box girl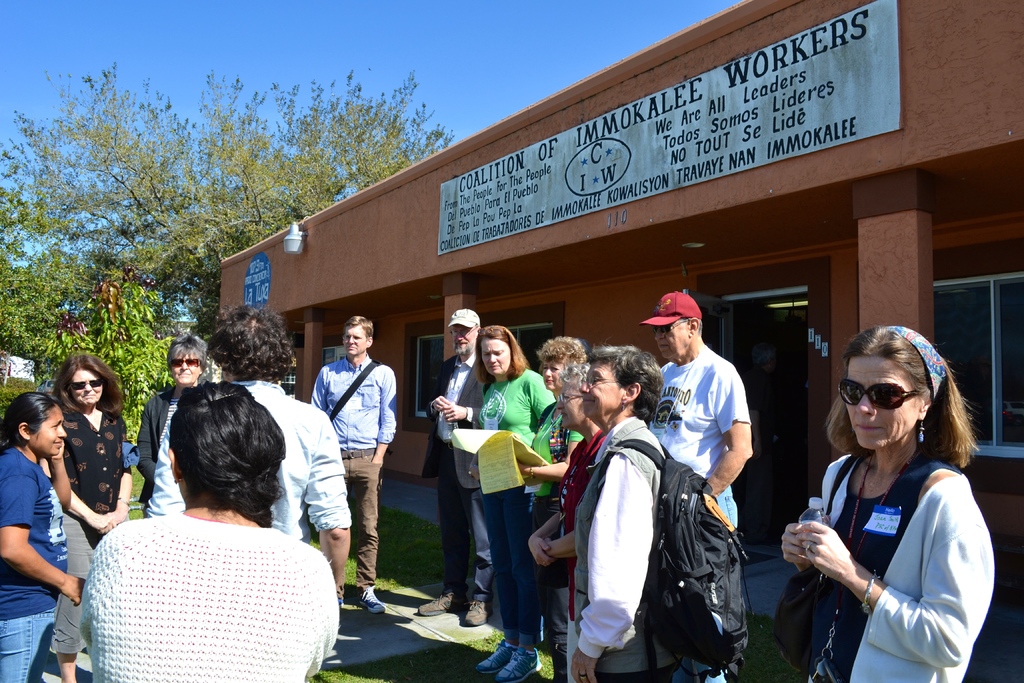
<box>474,322,550,682</box>
